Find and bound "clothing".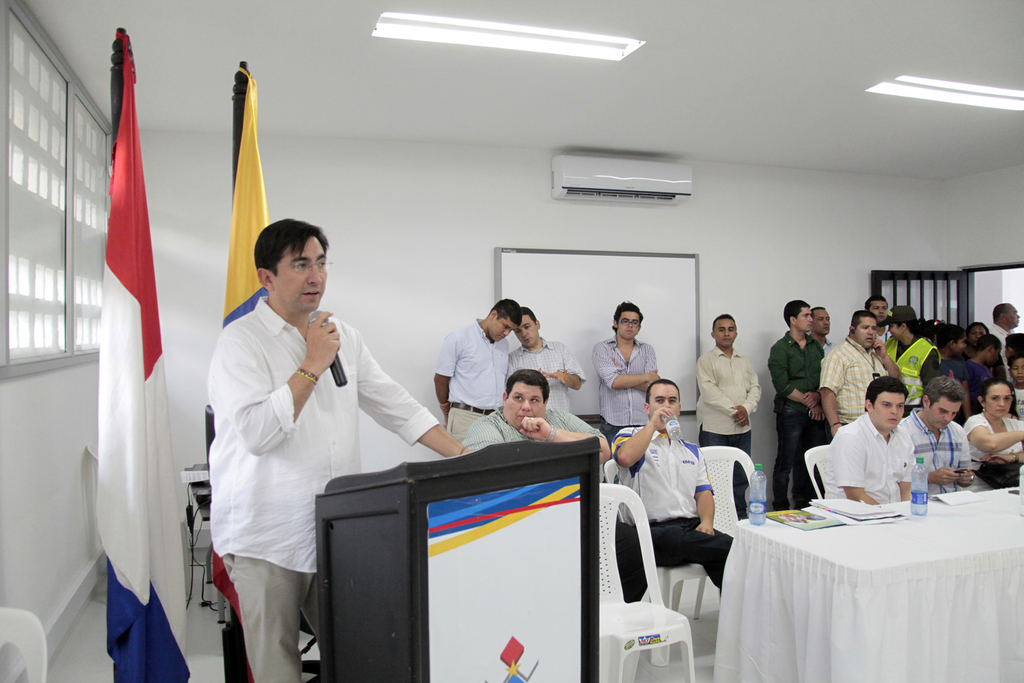
Bound: {"x1": 695, "y1": 338, "x2": 761, "y2": 525}.
